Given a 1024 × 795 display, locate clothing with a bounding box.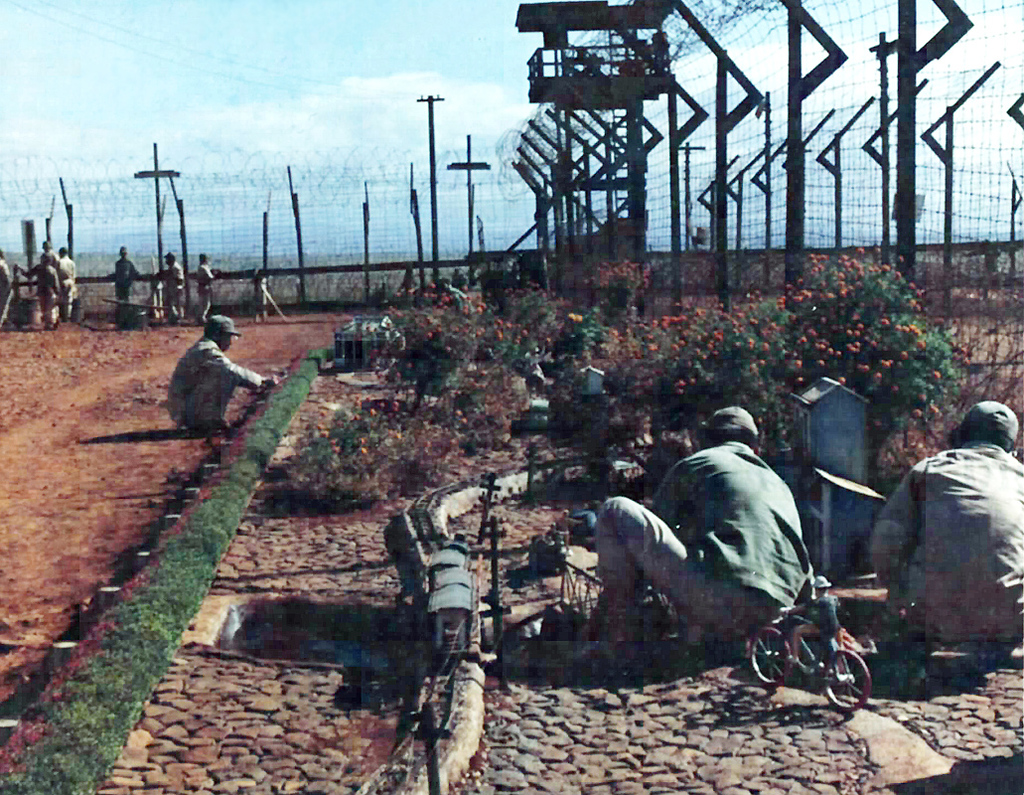
Located: box(157, 257, 182, 323).
